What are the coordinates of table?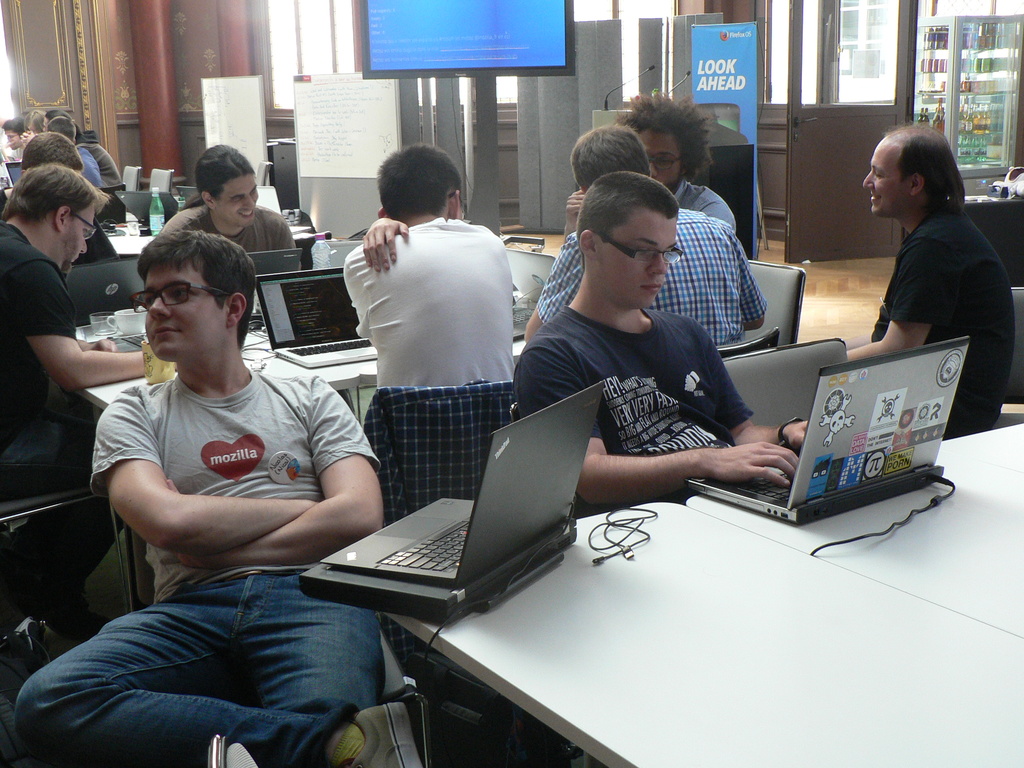
bbox=(104, 227, 153, 267).
